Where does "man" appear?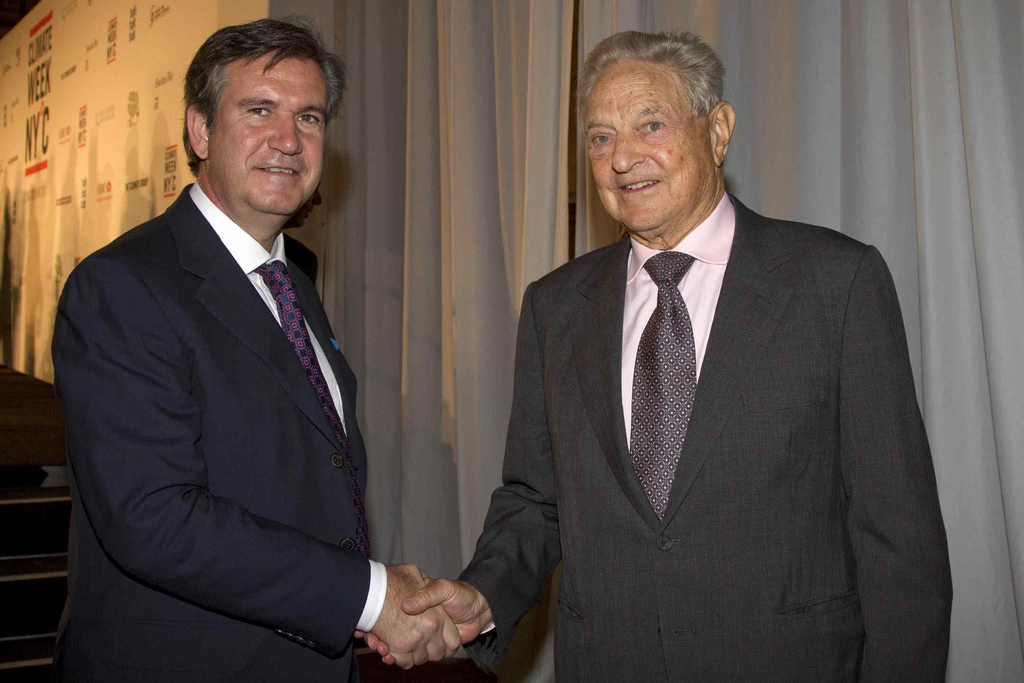
Appears at locate(55, 12, 456, 682).
